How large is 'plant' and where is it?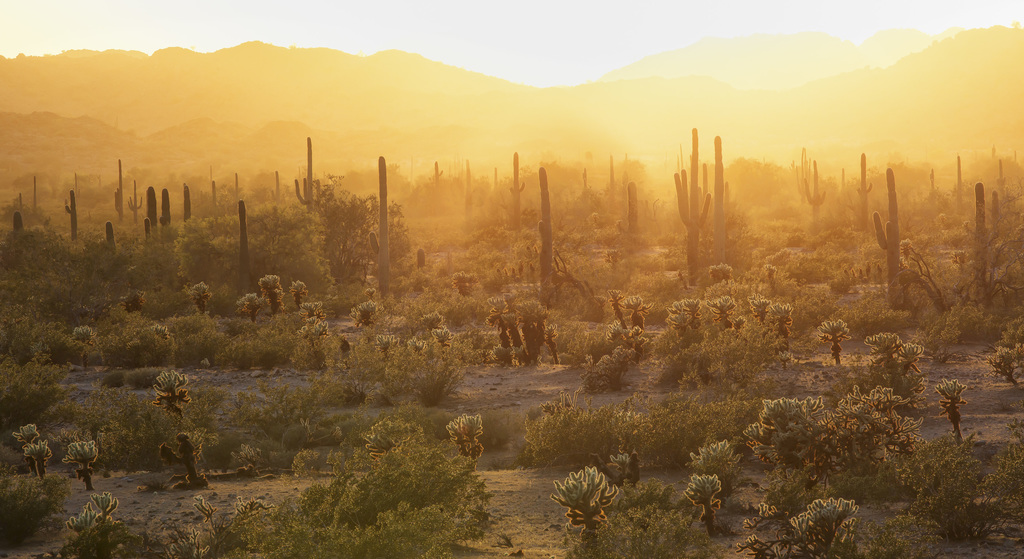
Bounding box: [160, 188, 172, 225].
